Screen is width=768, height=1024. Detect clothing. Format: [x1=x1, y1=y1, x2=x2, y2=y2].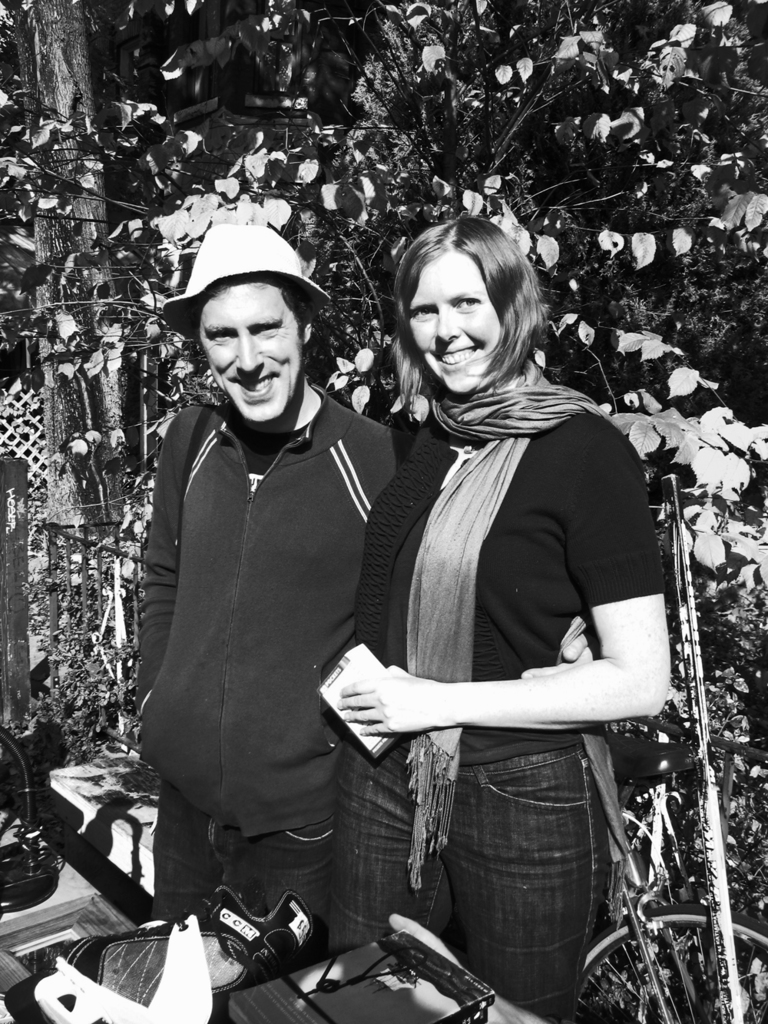
[x1=135, y1=383, x2=415, y2=942].
